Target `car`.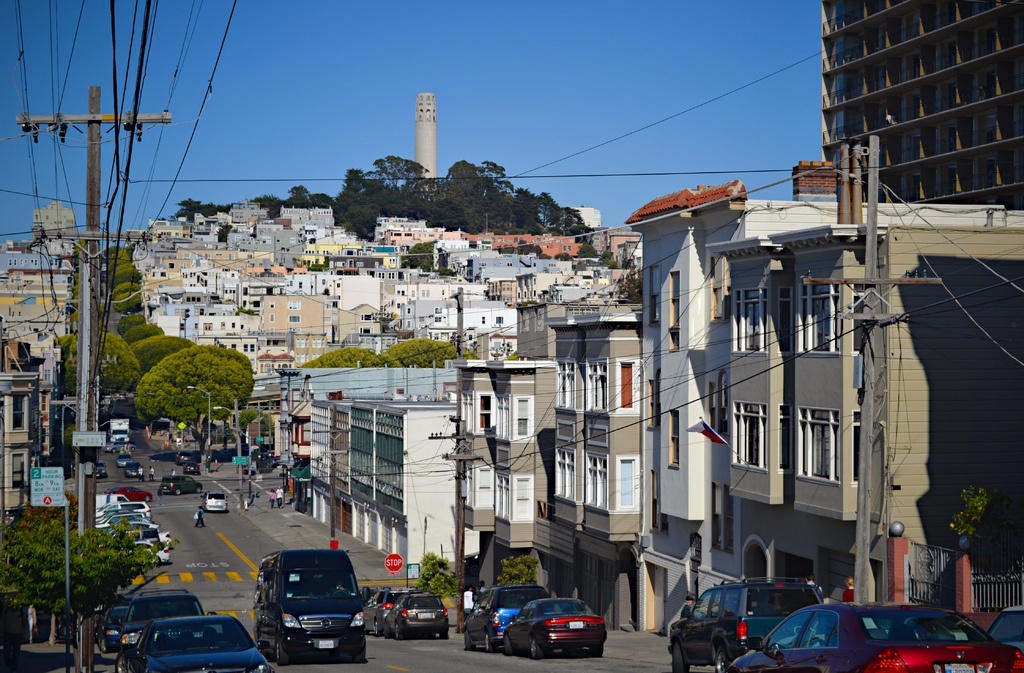
Target region: 723, 603, 1023, 672.
